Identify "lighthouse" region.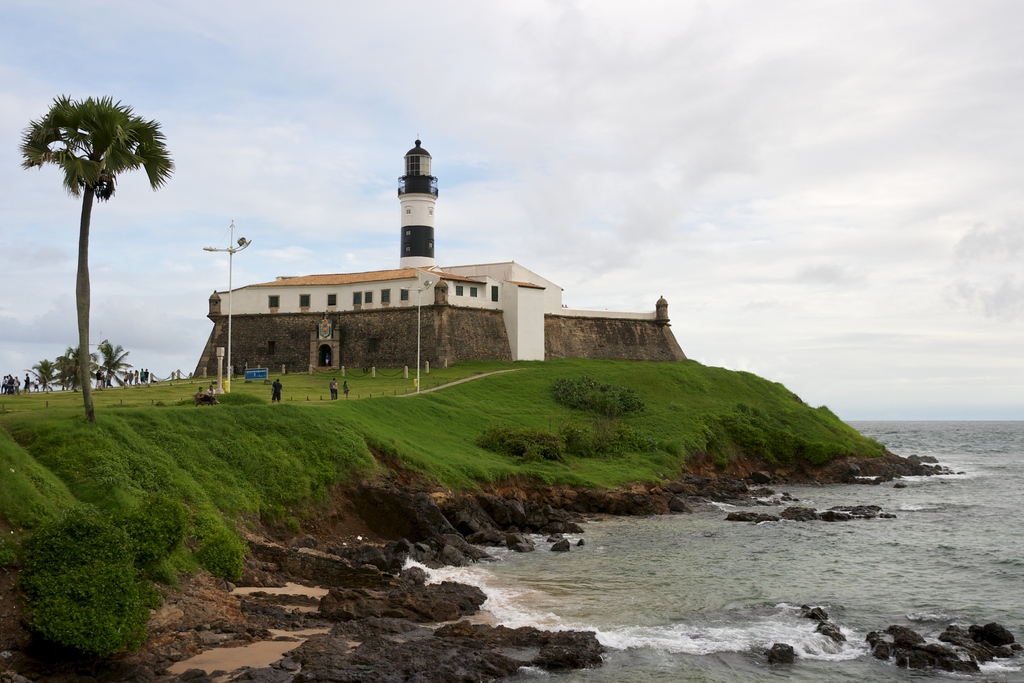
Region: <region>396, 133, 440, 268</region>.
